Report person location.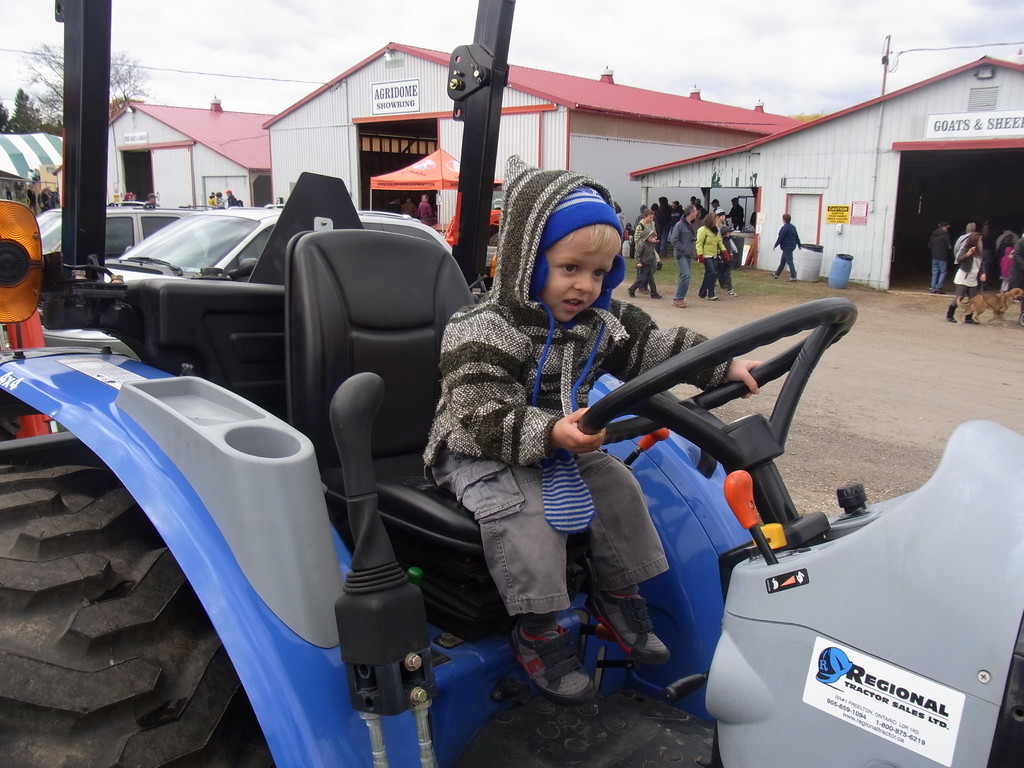
Report: bbox=(403, 190, 413, 216).
